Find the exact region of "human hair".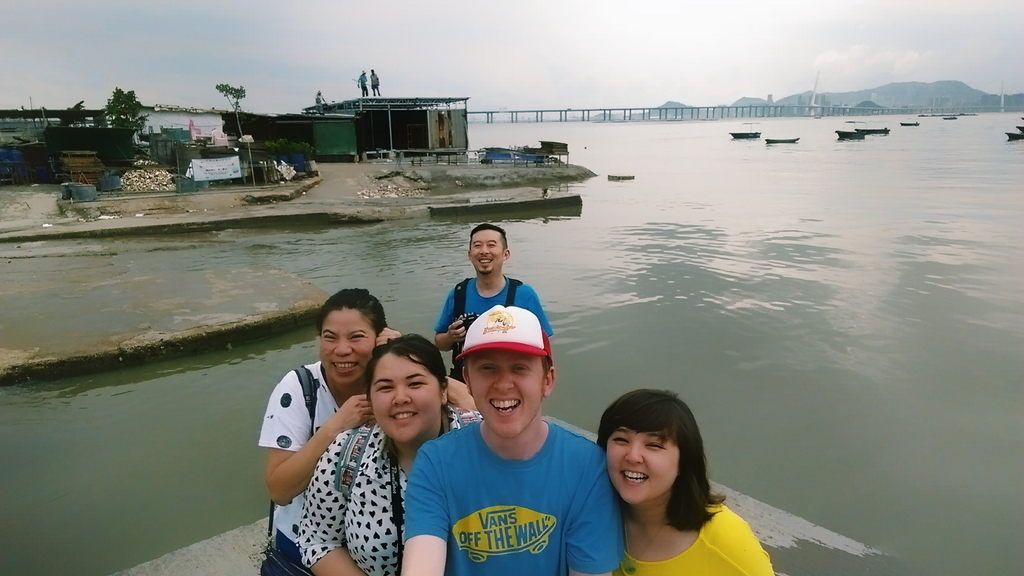
Exact region: bbox=[468, 223, 510, 251].
